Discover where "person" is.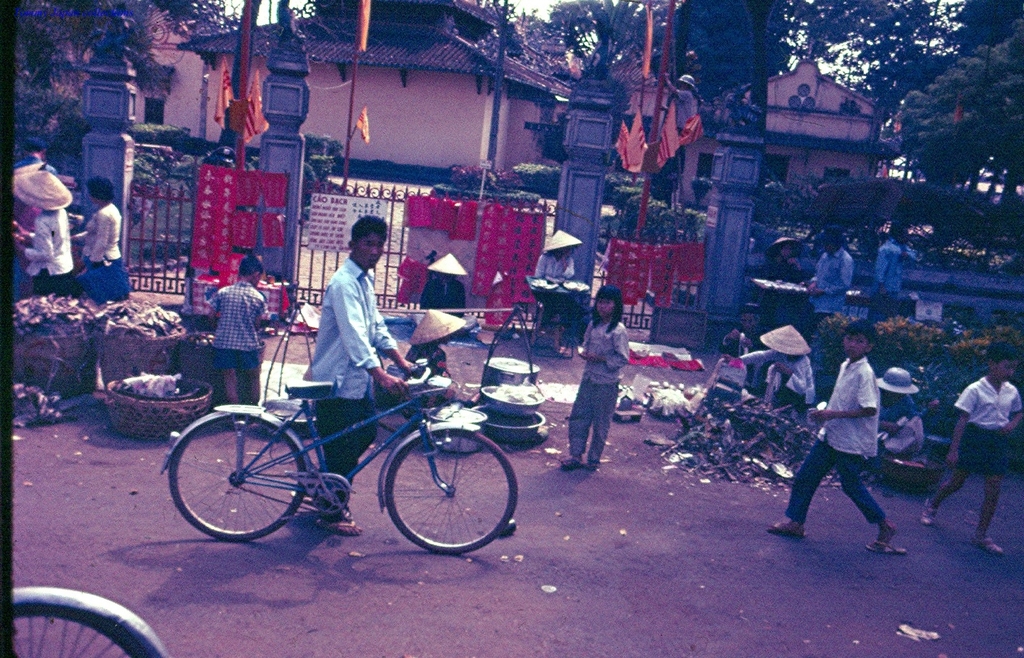
Discovered at bbox=[798, 234, 858, 343].
